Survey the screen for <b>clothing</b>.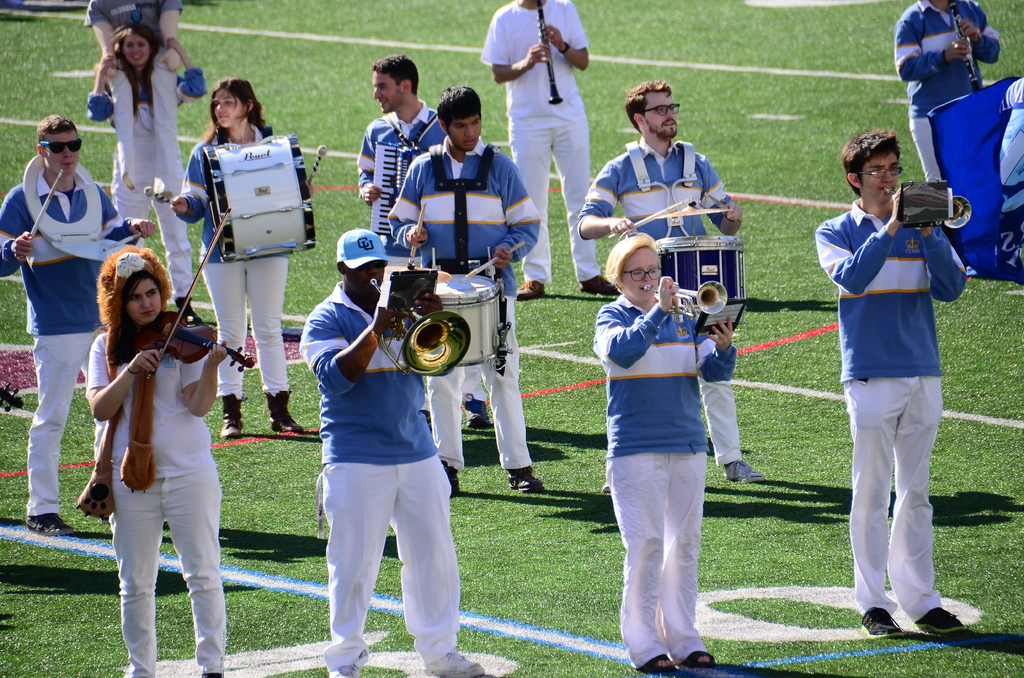
Survey found: l=577, t=134, r=745, b=467.
